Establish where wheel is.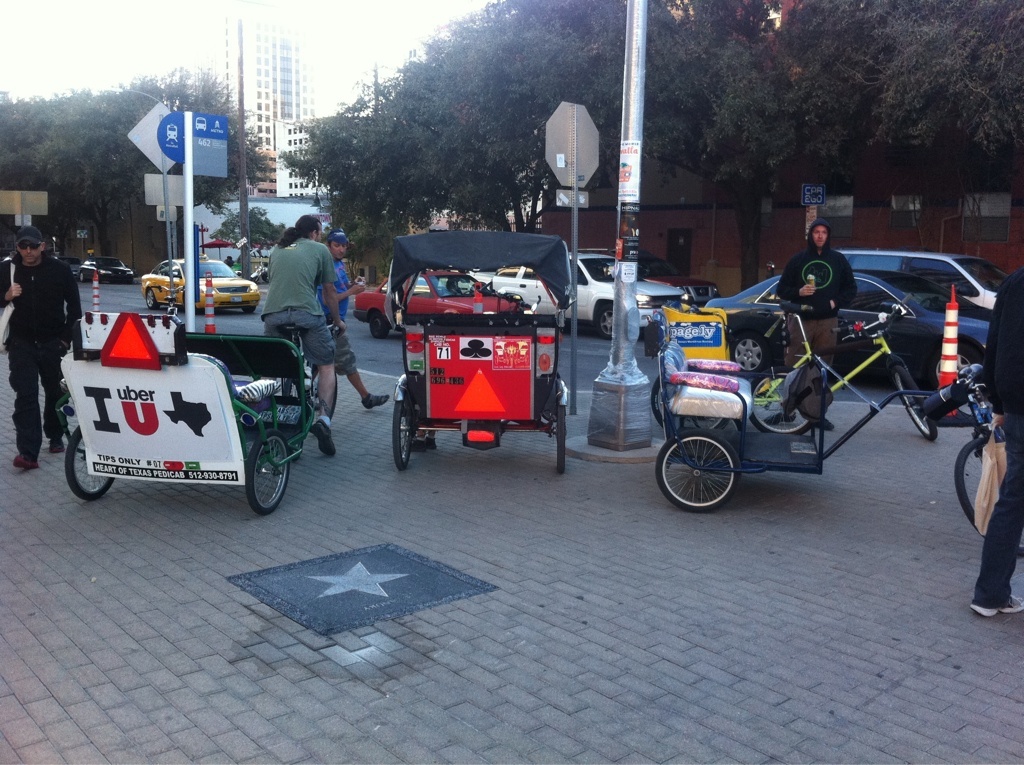
Established at [left=248, top=431, right=294, bottom=517].
